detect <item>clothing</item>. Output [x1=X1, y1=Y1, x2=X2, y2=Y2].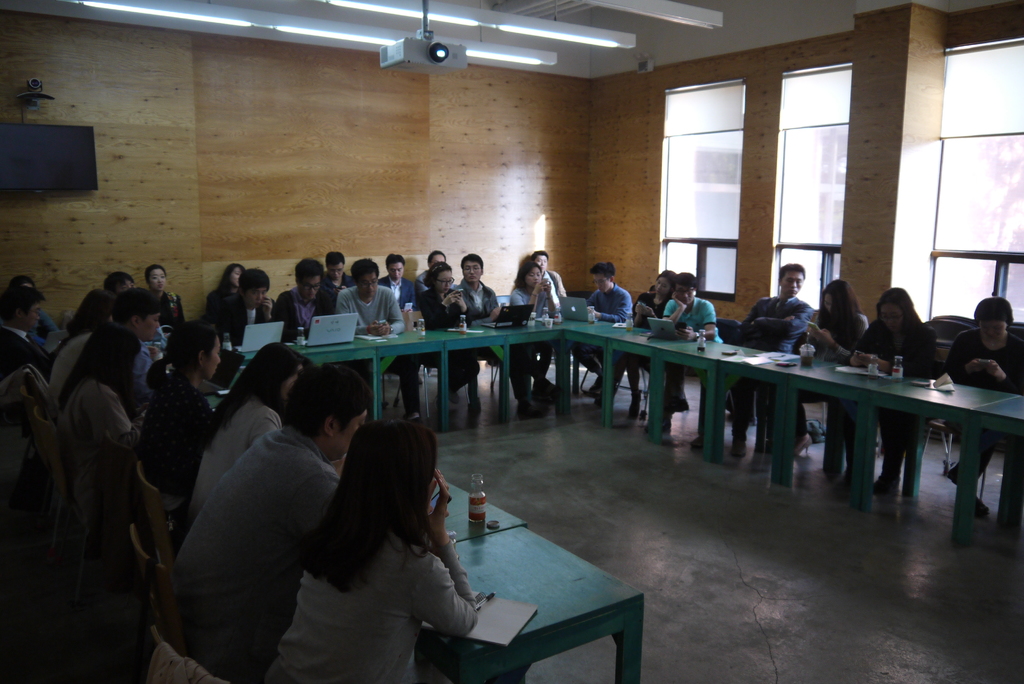
[x1=658, y1=288, x2=710, y2=388].
